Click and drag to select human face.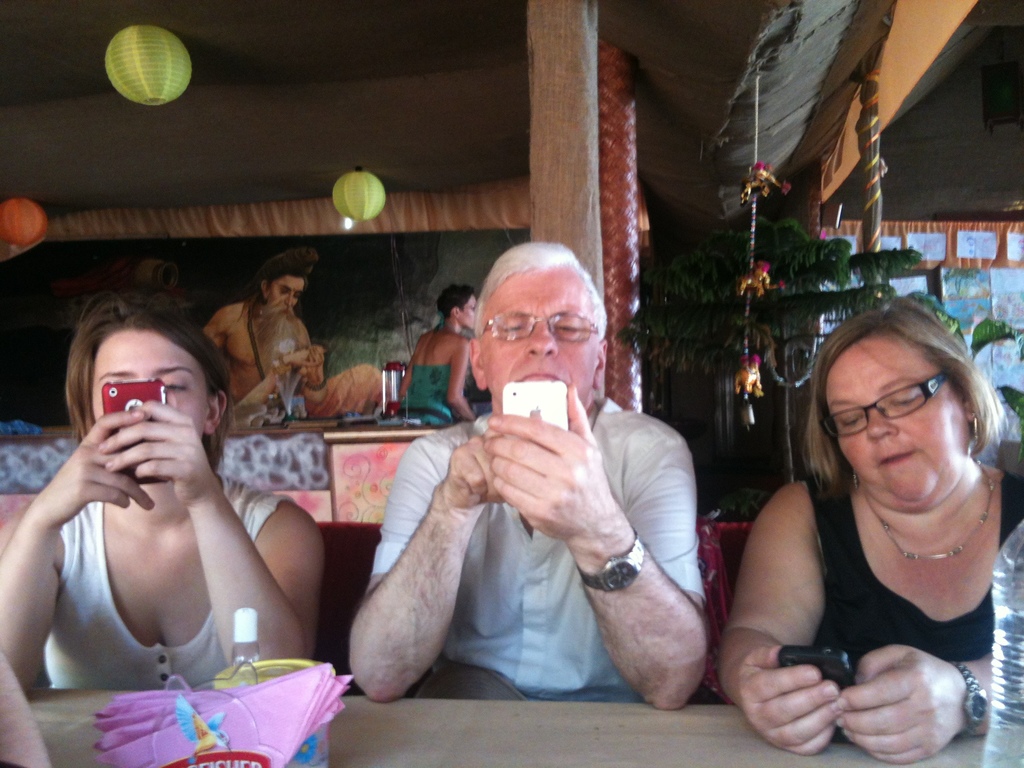
Selection: <region>268, 271, 305, 316</region>.
